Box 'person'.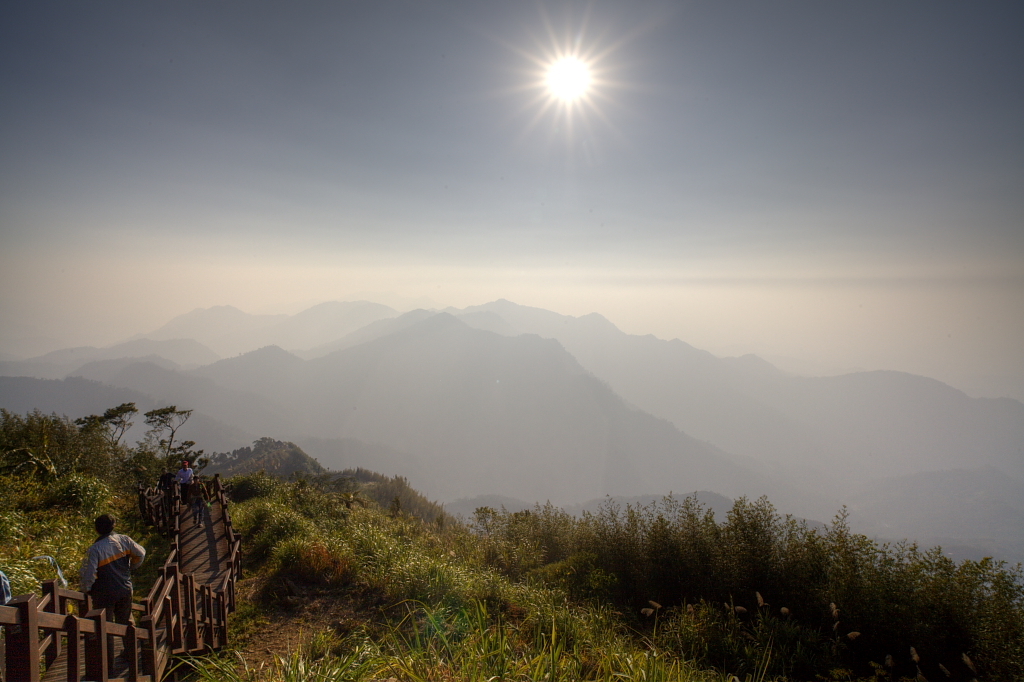
{"x1": 160, "y1": 471, "x2": 174, "y2": 517}.
